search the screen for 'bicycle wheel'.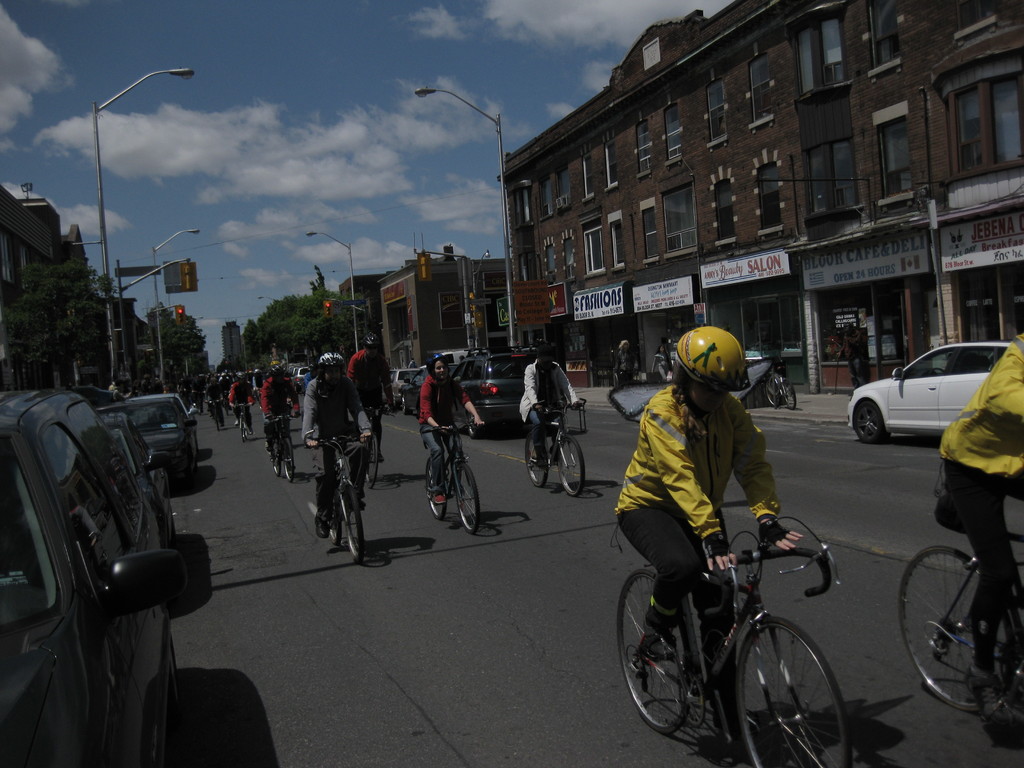
Found at box(766, 378, 782, 407).
